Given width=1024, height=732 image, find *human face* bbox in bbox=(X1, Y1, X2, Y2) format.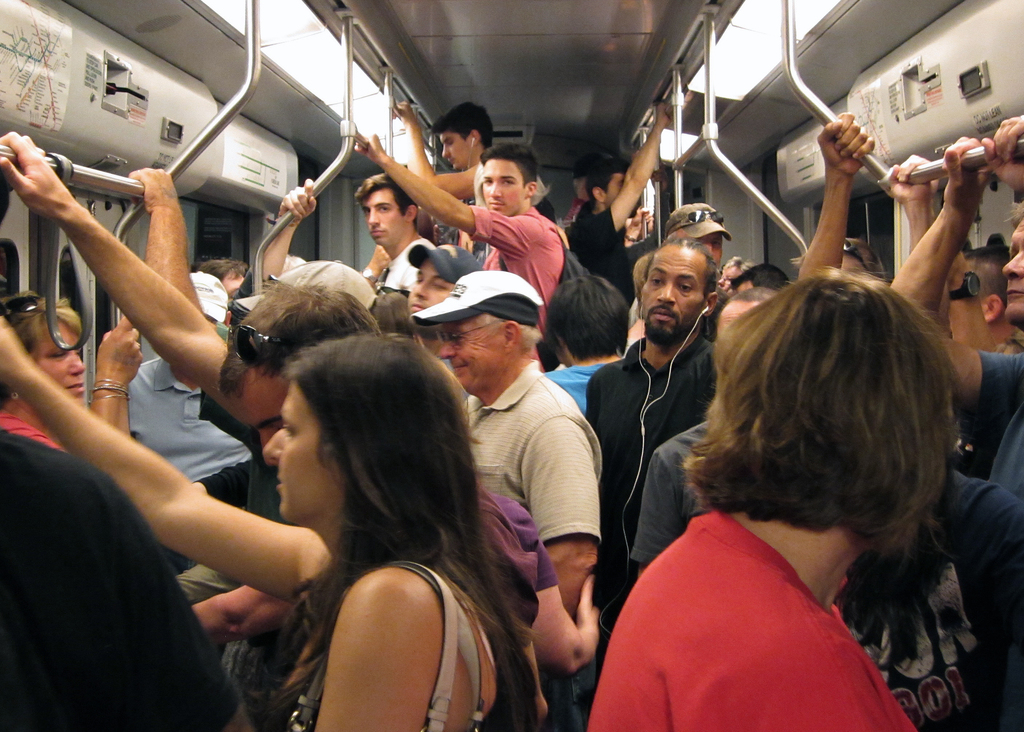
bbox=(435, 325, 505, 389).
